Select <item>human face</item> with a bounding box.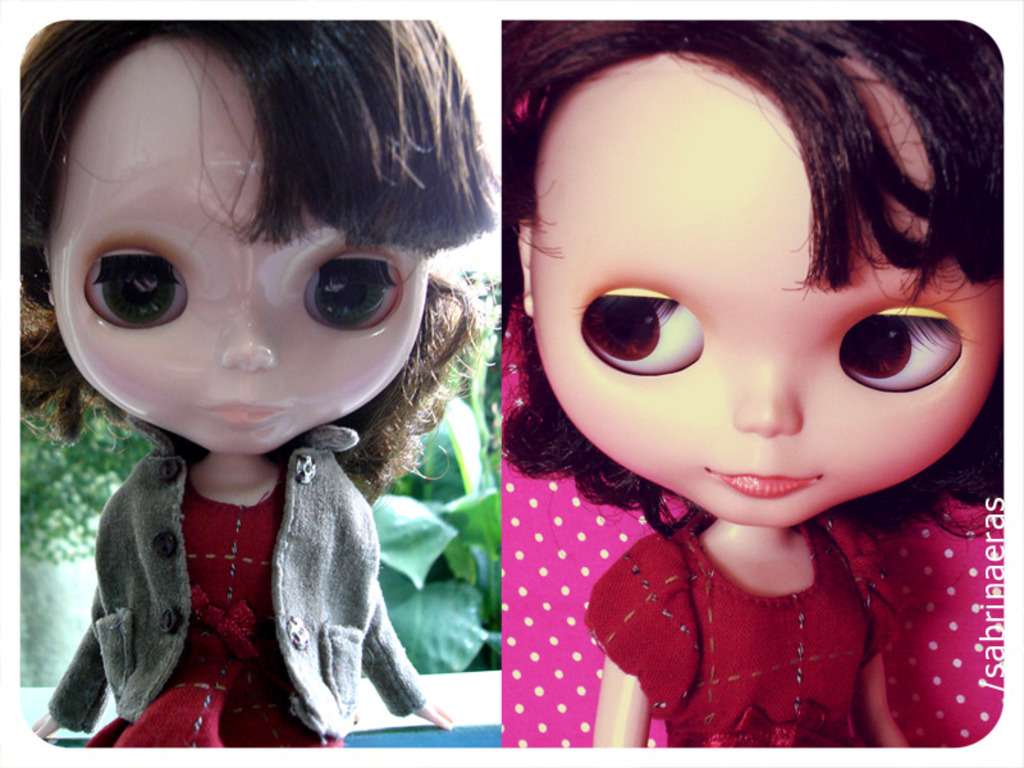
<bbox>52, 28, 424, 454</bbox>.
